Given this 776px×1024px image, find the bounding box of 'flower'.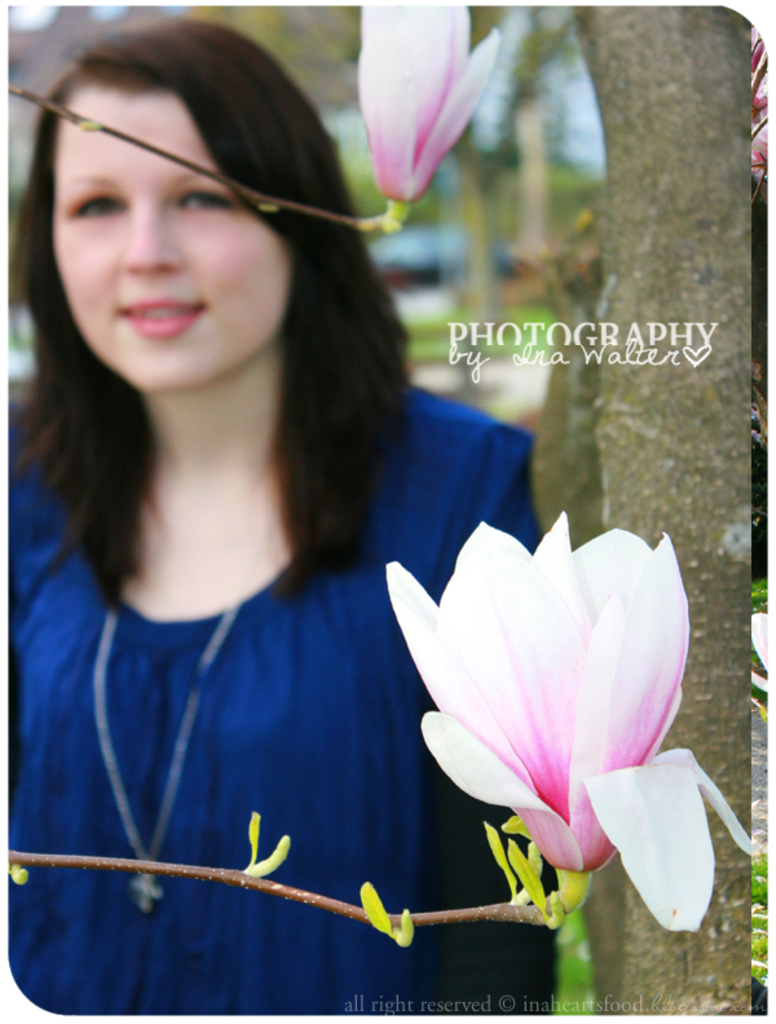
[left=383, top=521, right=711, bottom=923].
